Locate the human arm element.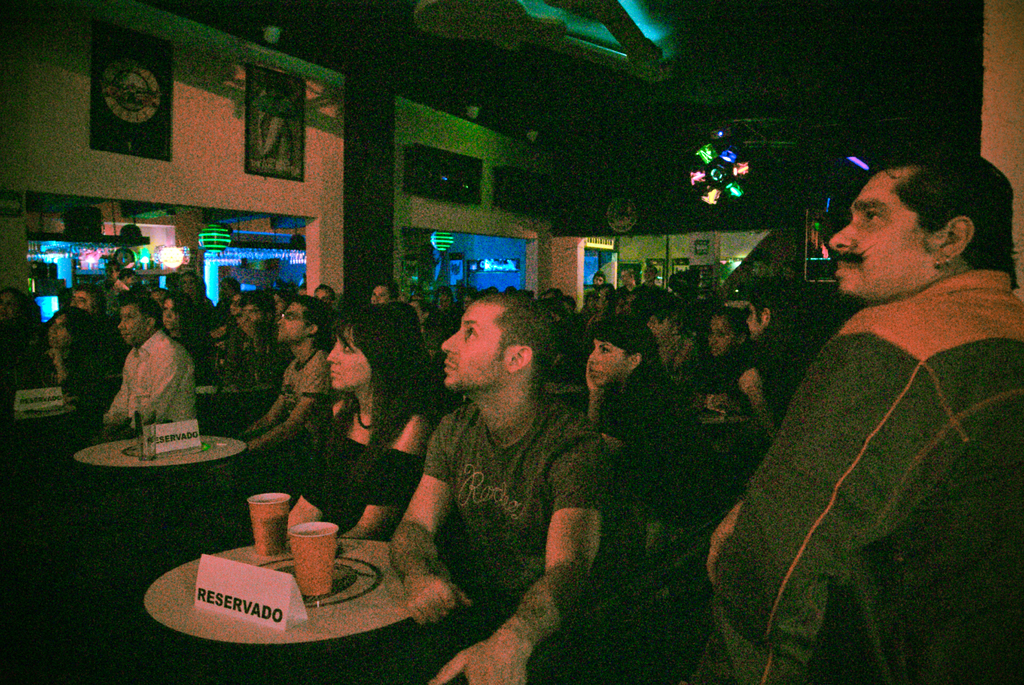
Element bbox: BBox(388, 417, 473, 626).
